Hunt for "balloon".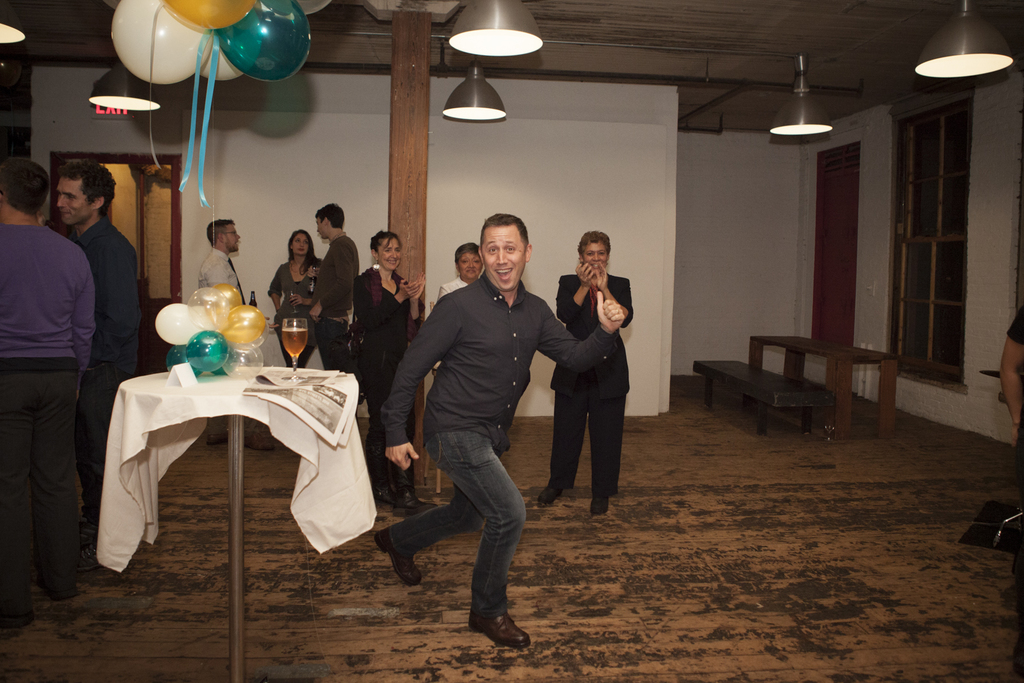
Hunted down at l=293, t=0, r=330, b=15.
